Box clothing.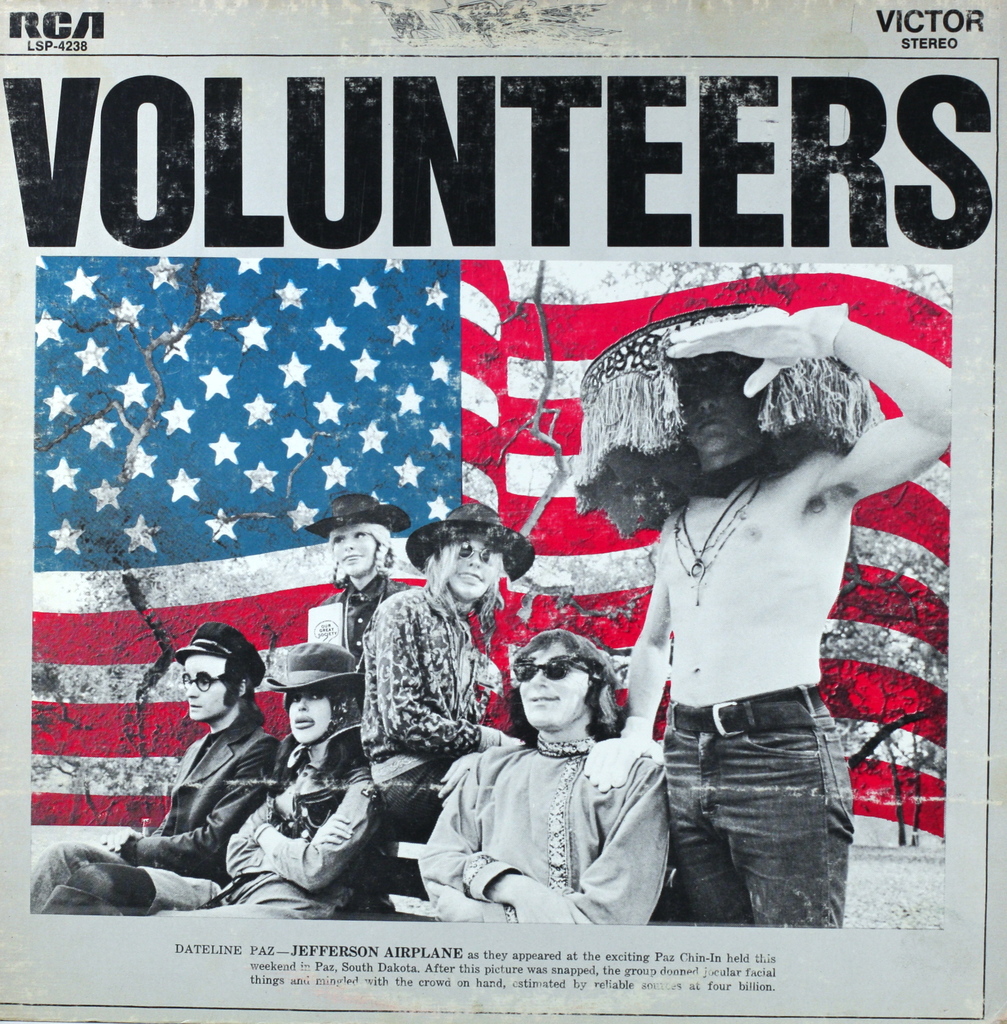
rect(358, 580, 506, 814).
